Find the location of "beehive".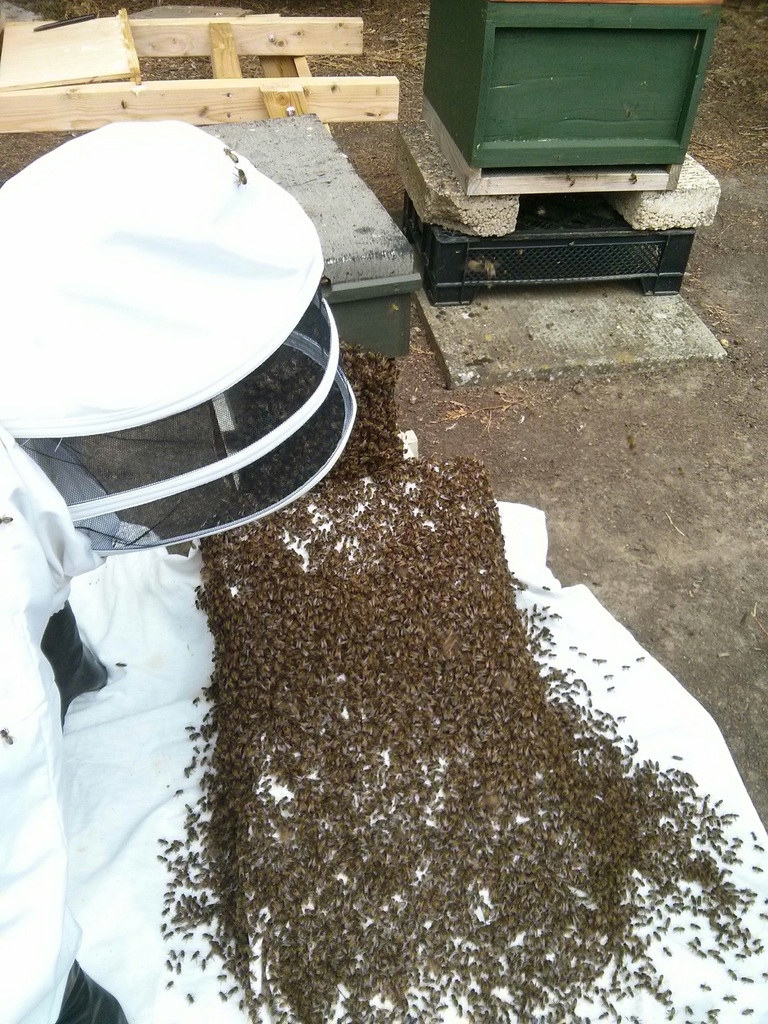
Location: 420,0,724,198.
